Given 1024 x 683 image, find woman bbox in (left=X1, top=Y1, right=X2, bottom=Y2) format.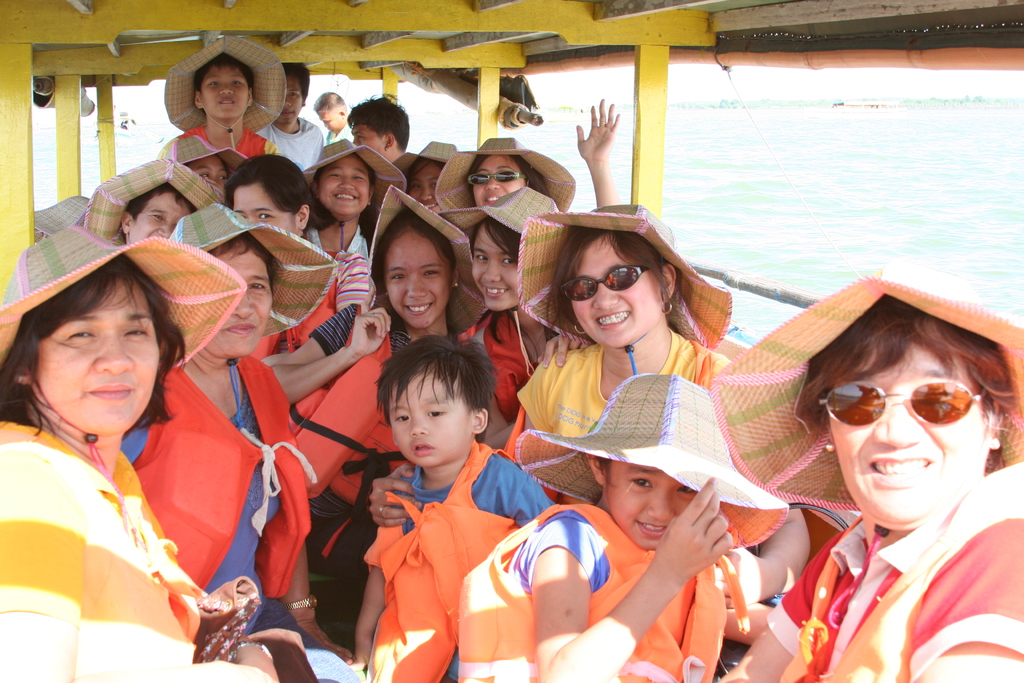
(left=257, top=182, right=483, bottom=656).
